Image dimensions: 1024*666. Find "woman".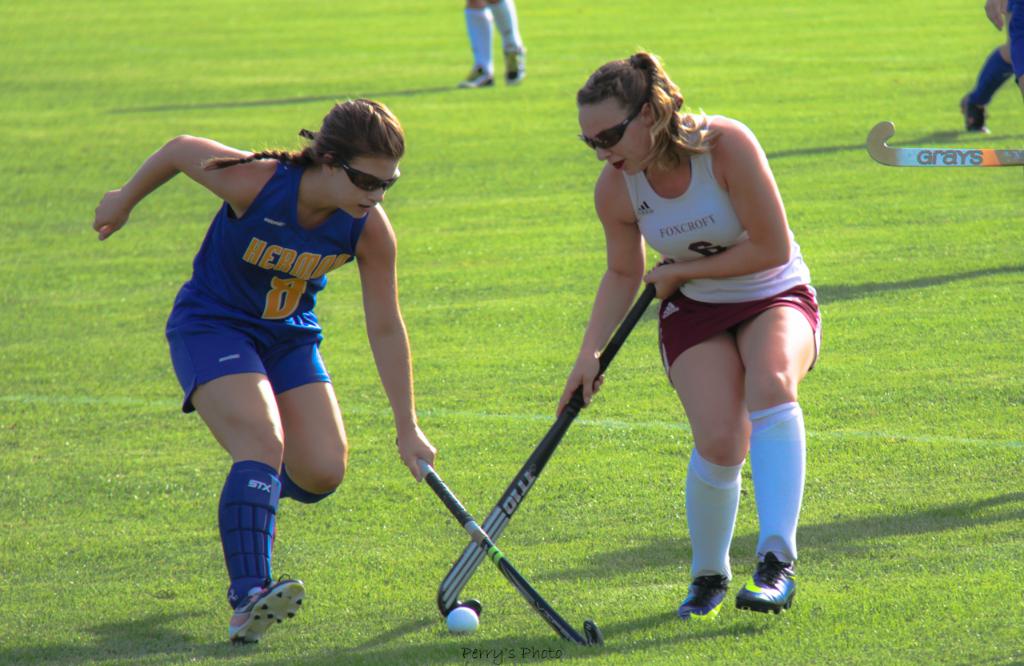
x1=94 y1=99 x2=434 y2=644.
